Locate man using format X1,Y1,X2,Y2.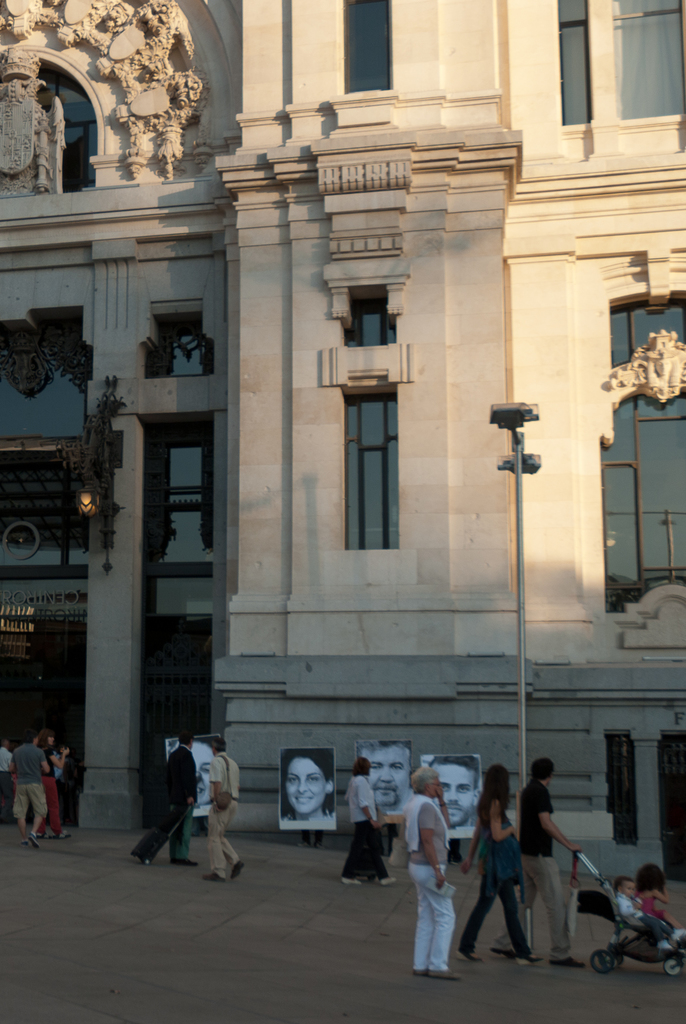
161,727,201,865.
